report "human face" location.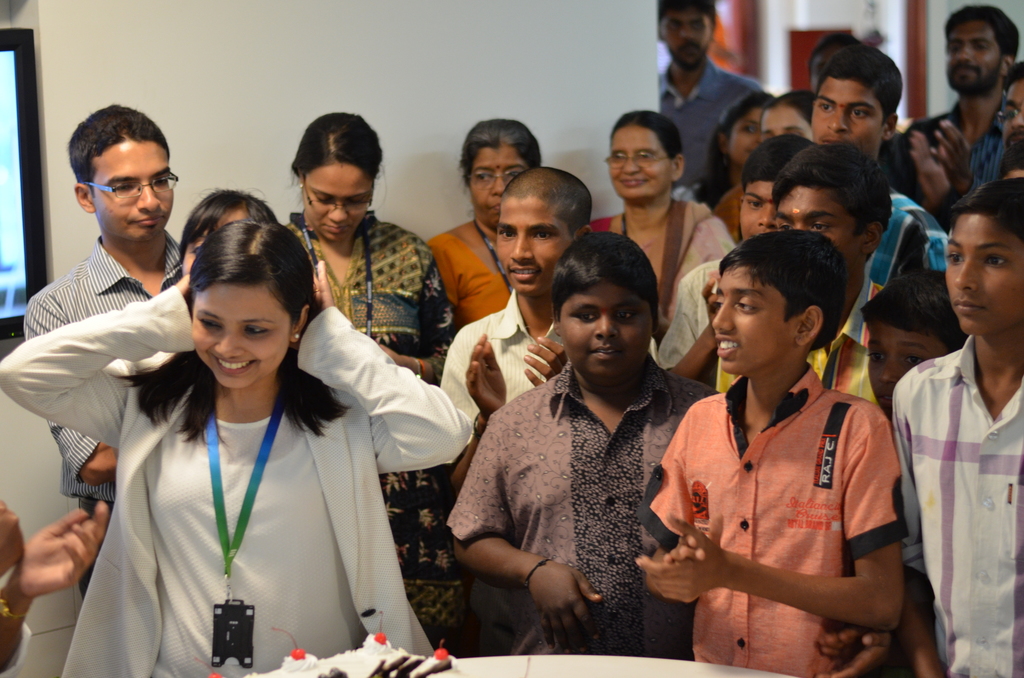
Report: detection(810, 74, 884, 153).
